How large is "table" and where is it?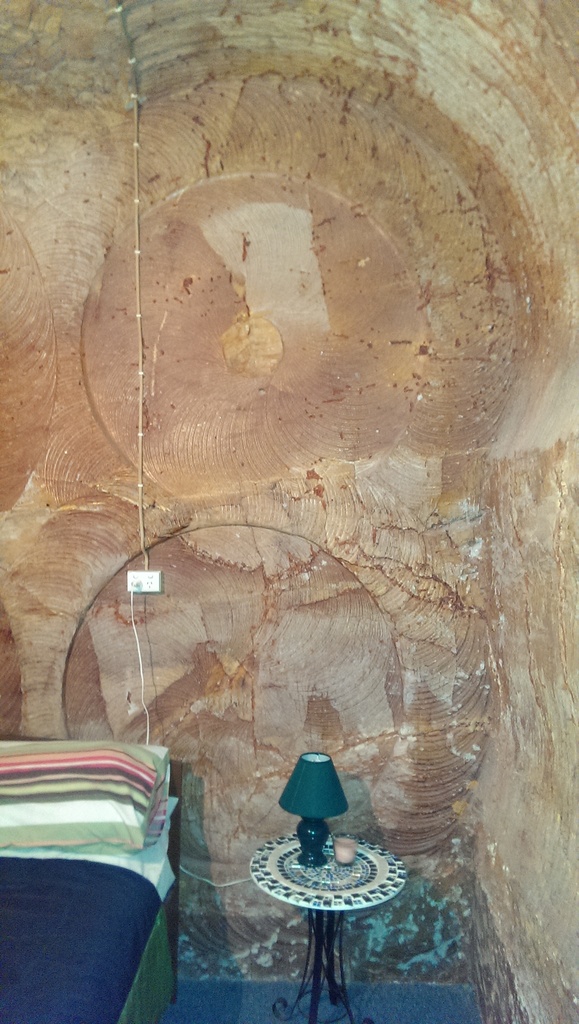
Bounding box: [245, 829, 407, 1023].
